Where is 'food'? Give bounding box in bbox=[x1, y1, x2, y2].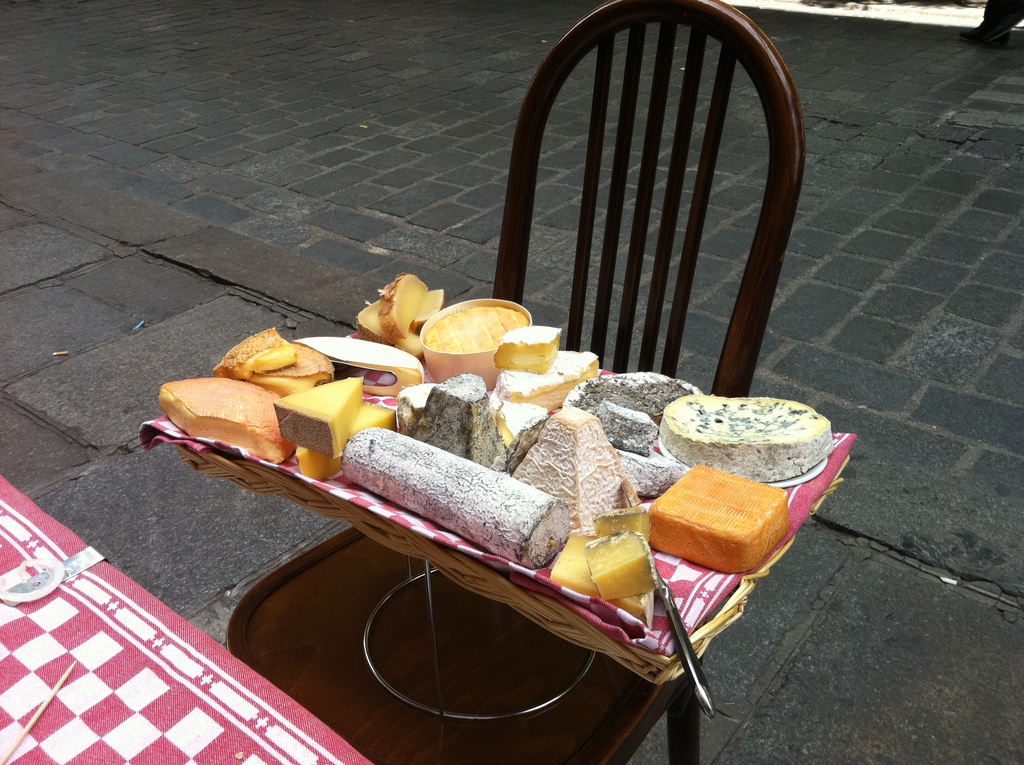
bbox=[513, 401, 646, 536].
